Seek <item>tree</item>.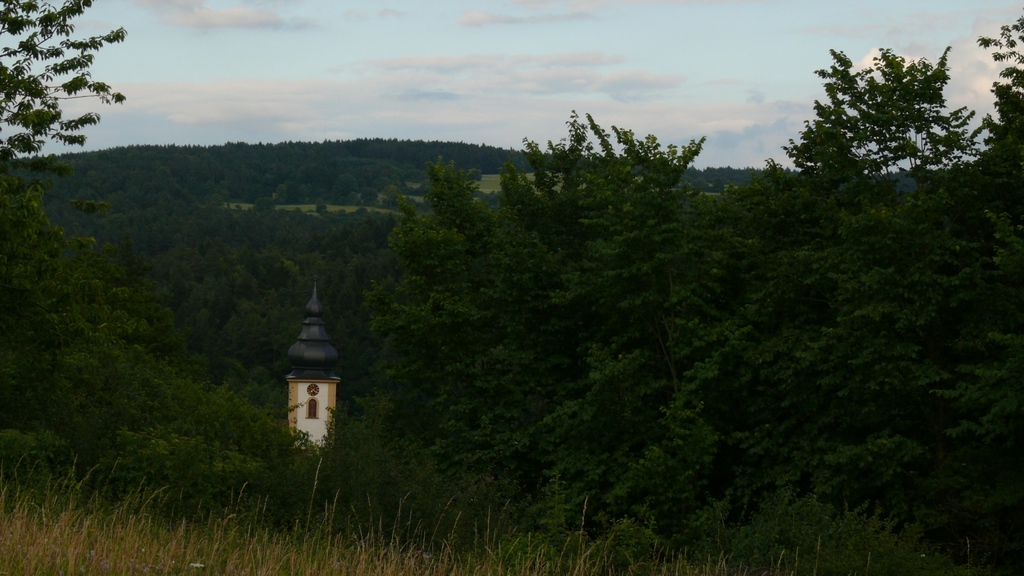
[0, 0, 143, 177].
